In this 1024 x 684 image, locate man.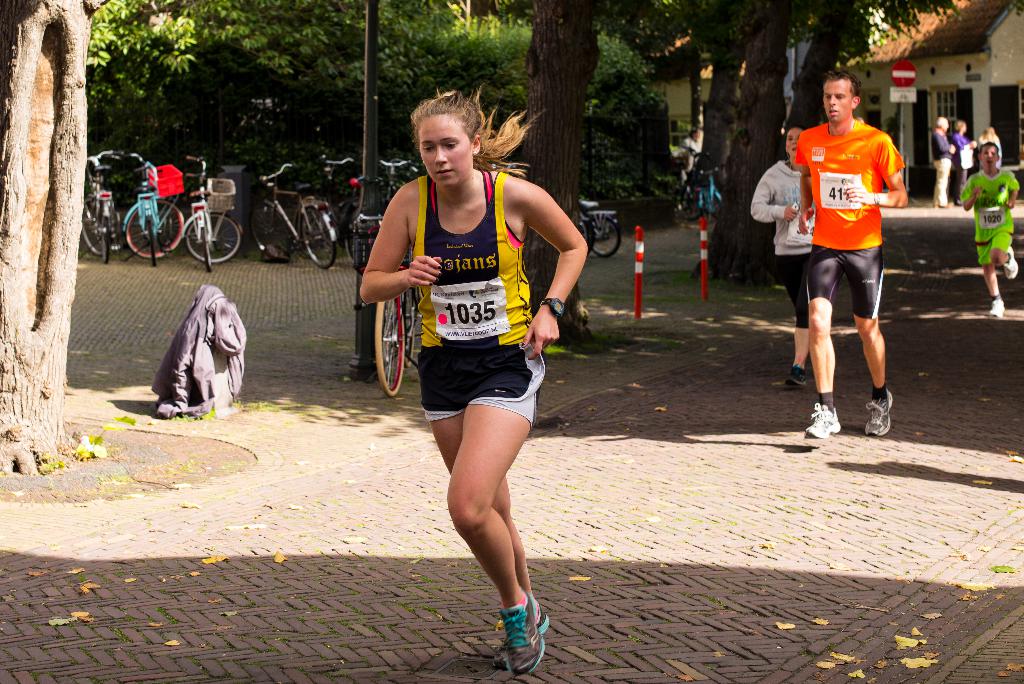
Bounding box: 931/116/956/205.
